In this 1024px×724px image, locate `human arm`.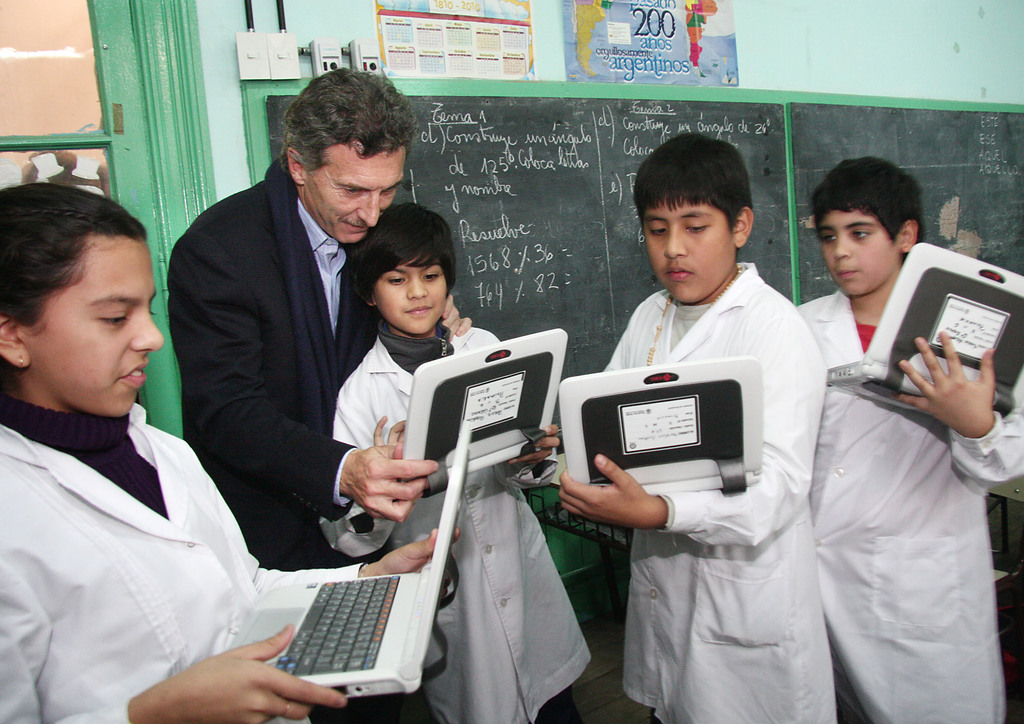
Bounding box: bbox=(552, 304, 828, 540).
